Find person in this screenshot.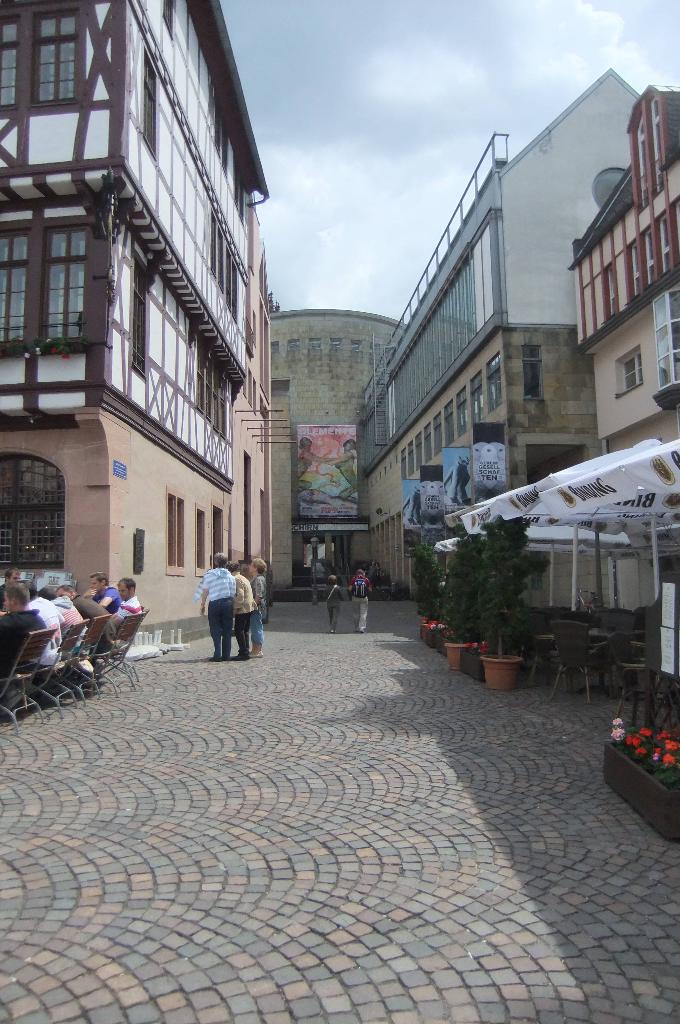
The bounding box for person is <bbox>324, 572, 345, 634</bbox>.
